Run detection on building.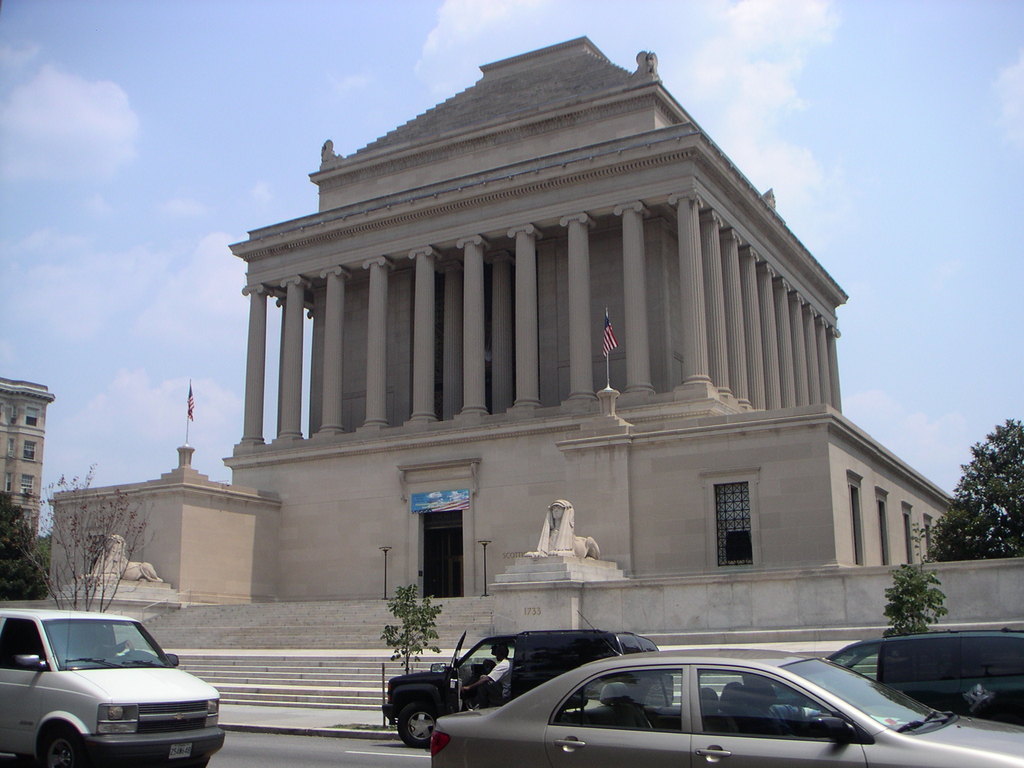
Result: [x1=0, y1=371, x2=54, y2=549].
